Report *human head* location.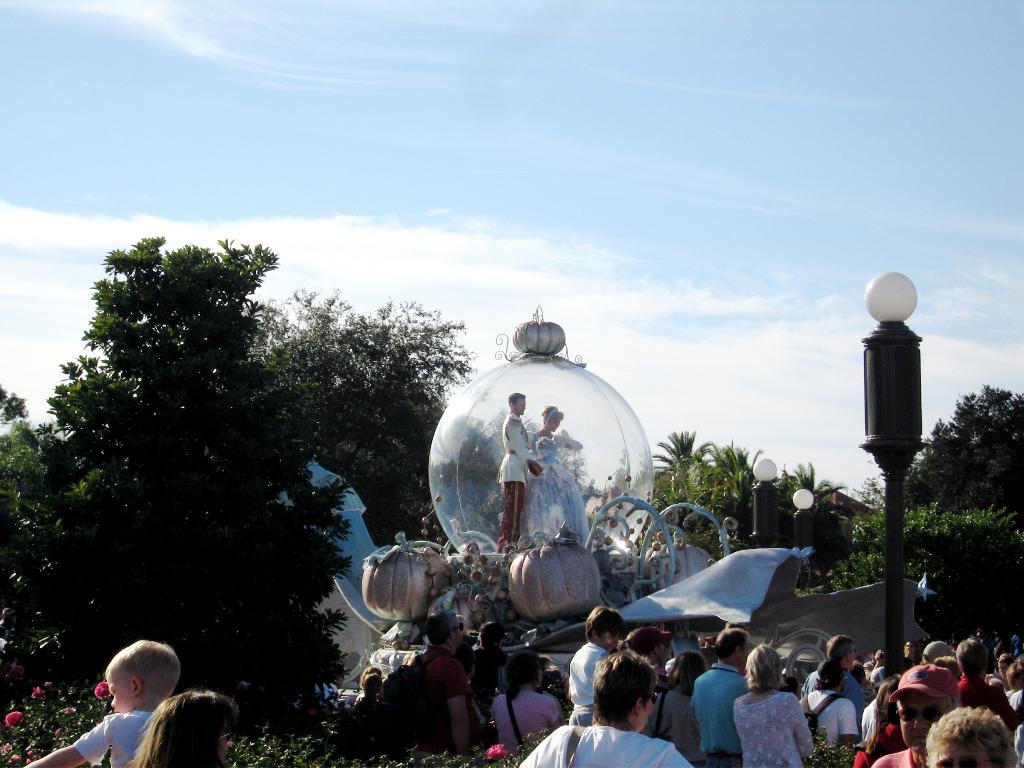
Report: bbox=[928, 705, 1018, 767].
